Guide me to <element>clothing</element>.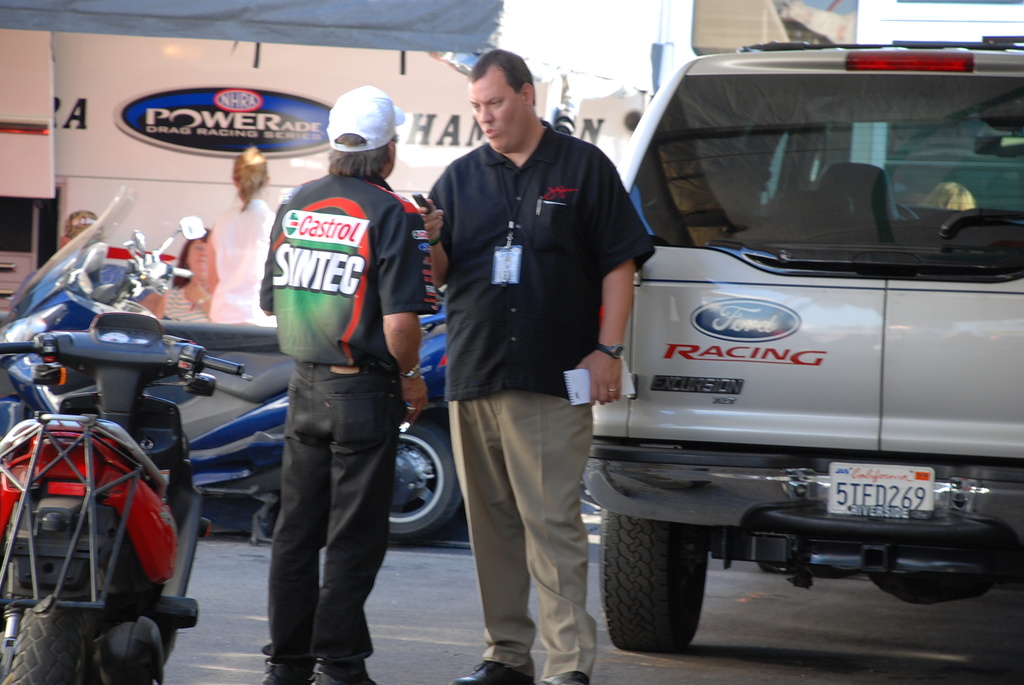
Guidance: BBox(425, 120, 653, 676).
